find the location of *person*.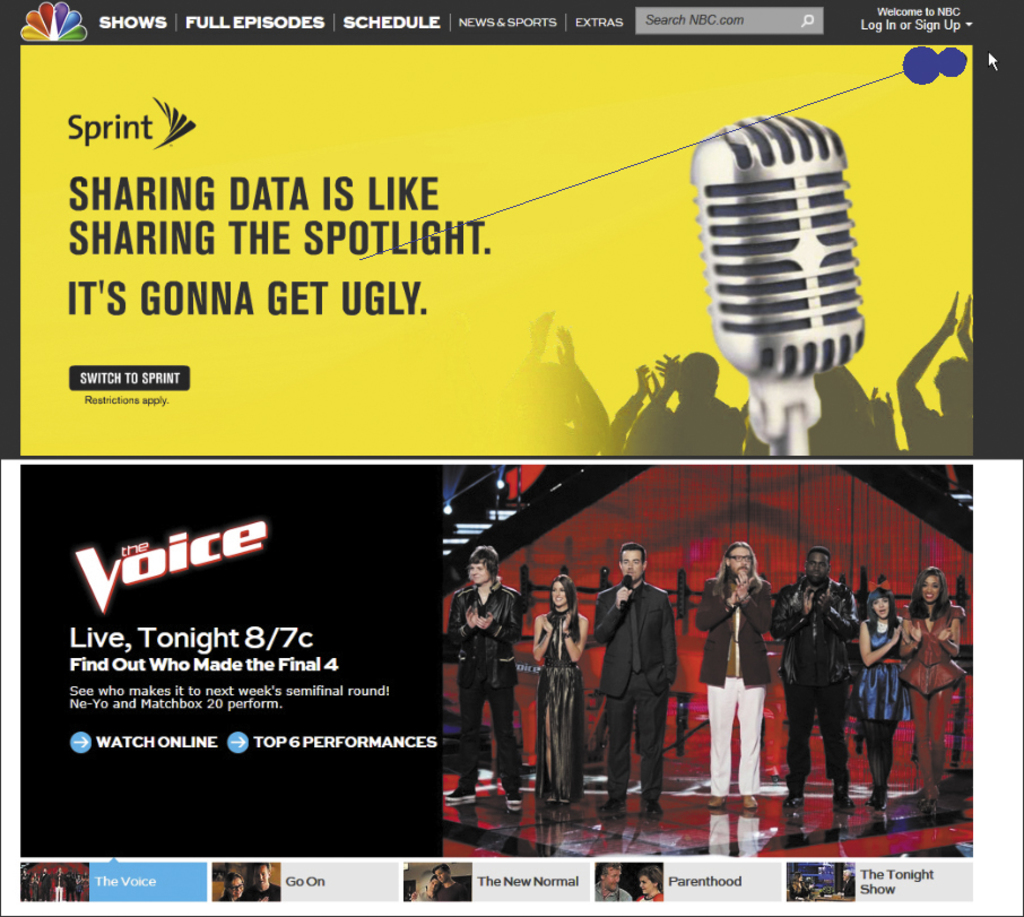
Location: locate(590, 544, 682, 814).
